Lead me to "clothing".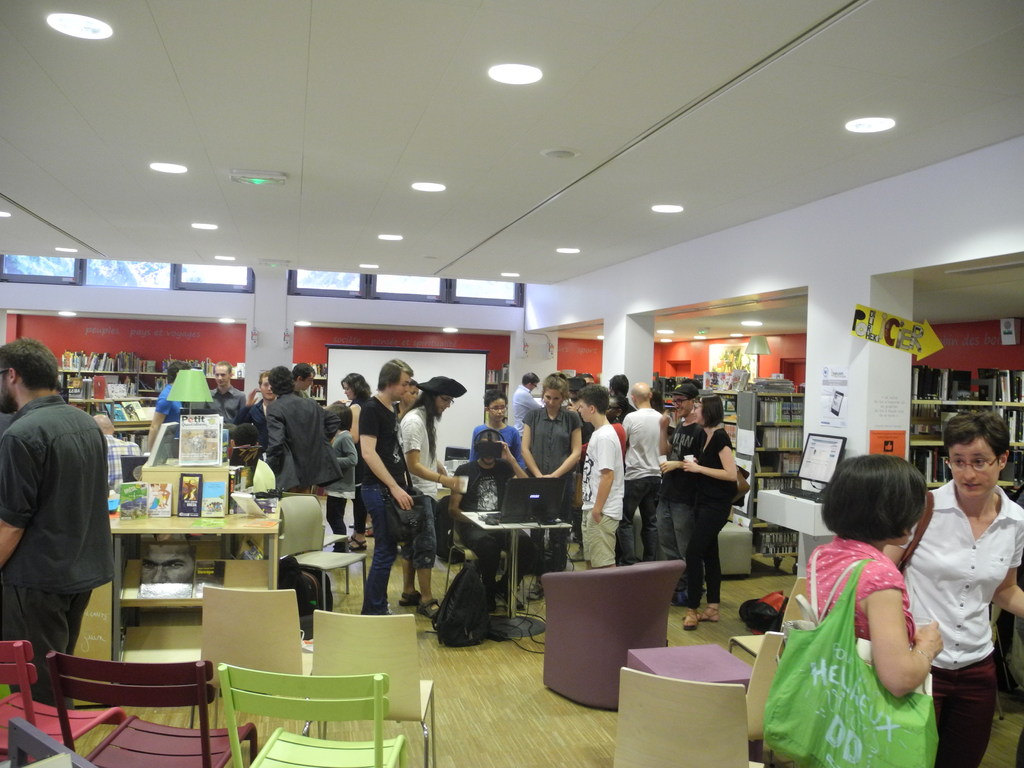
Lead to {"x1": 809, "y1": 535, "x2": 913, "y2": 643}.
